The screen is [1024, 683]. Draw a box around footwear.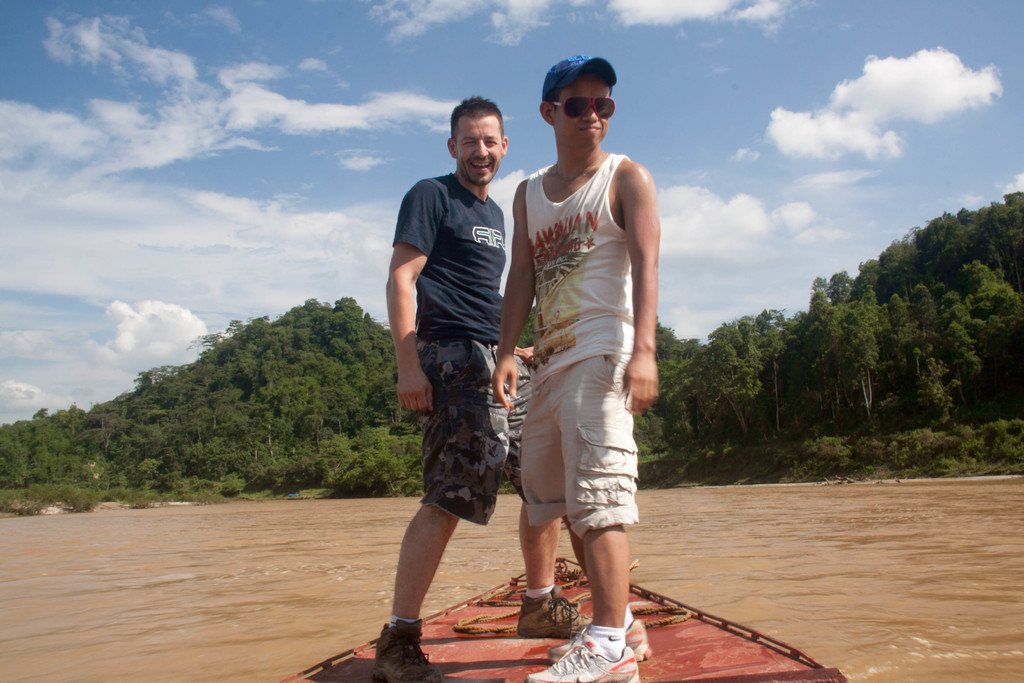
locate(370, 618, 446, 682).
